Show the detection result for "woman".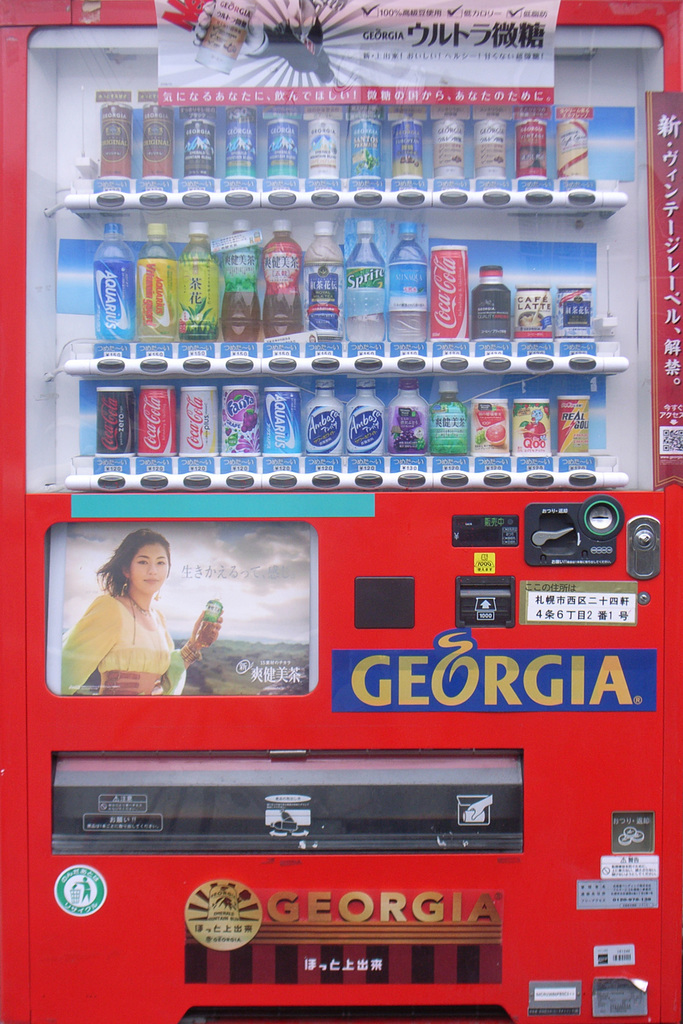
53 529 226 691.
